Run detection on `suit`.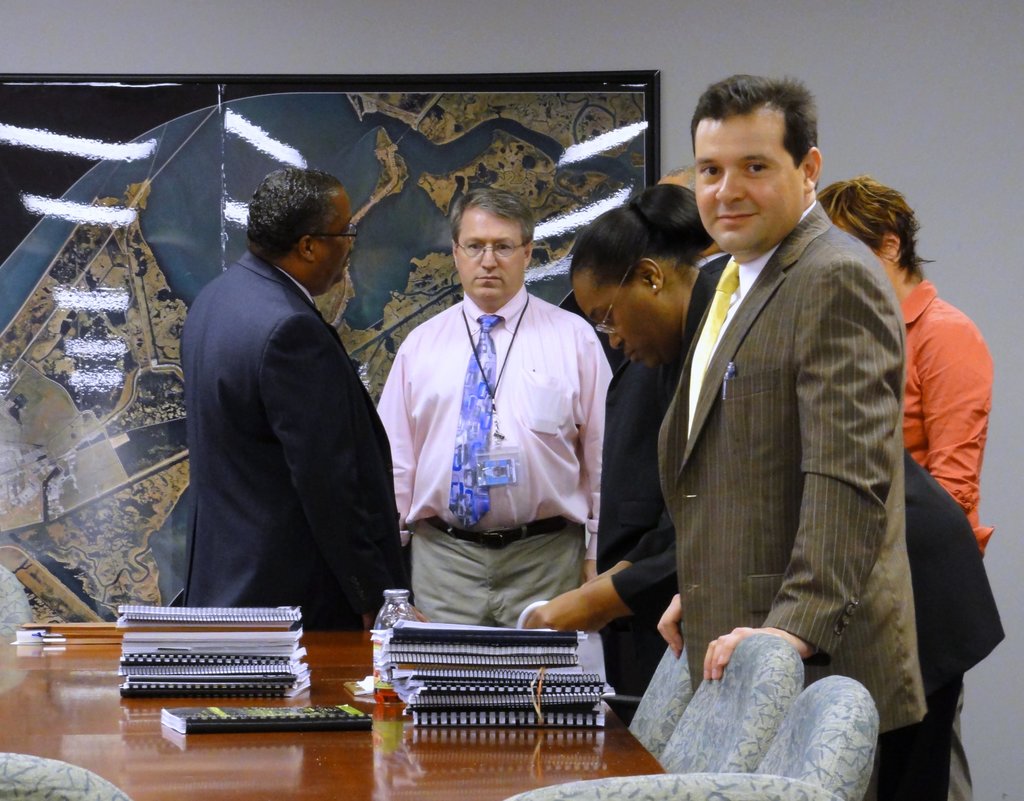
Result: <bbox>608, 272, 1010, 800</bbox>.
